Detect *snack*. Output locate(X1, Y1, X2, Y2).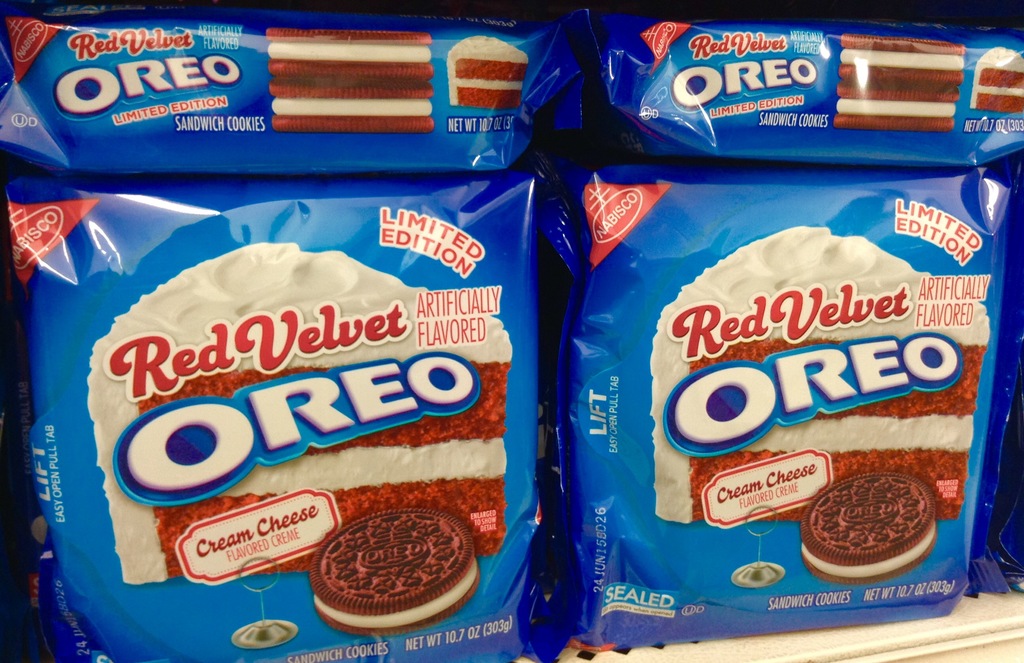
locate(801, 469, 942, 591).
